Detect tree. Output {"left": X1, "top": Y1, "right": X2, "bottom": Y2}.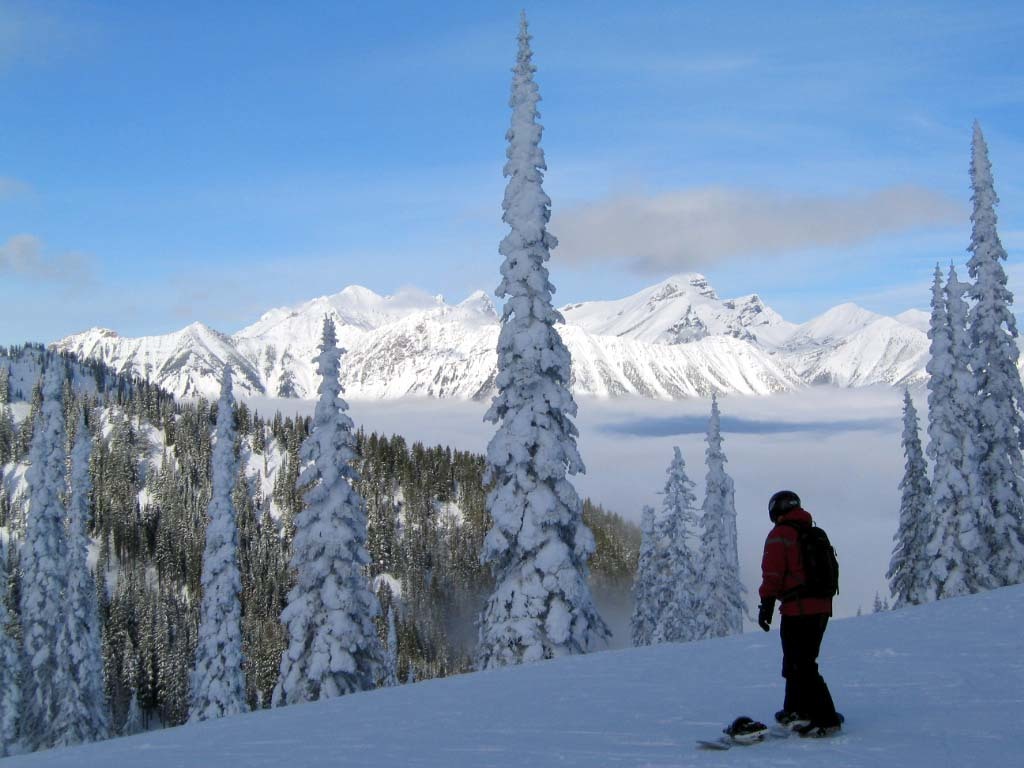
{"left": 404, "top": 660, "right": 417, "bottom": 686}.
